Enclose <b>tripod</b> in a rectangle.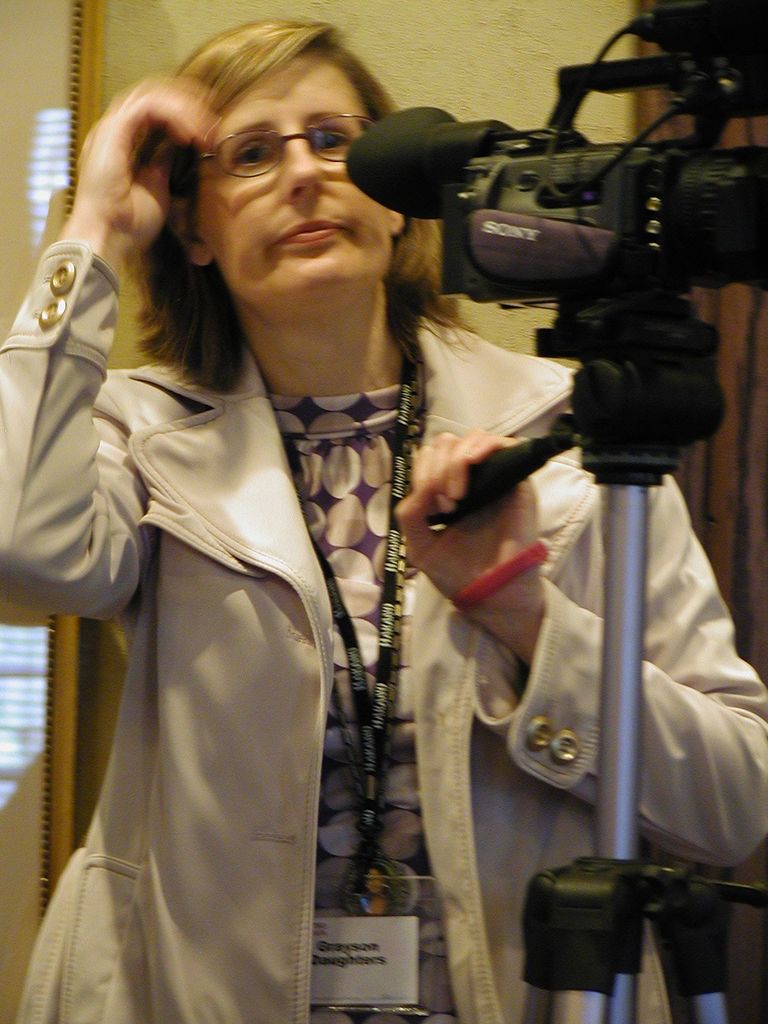
[424,277,767,1023].
